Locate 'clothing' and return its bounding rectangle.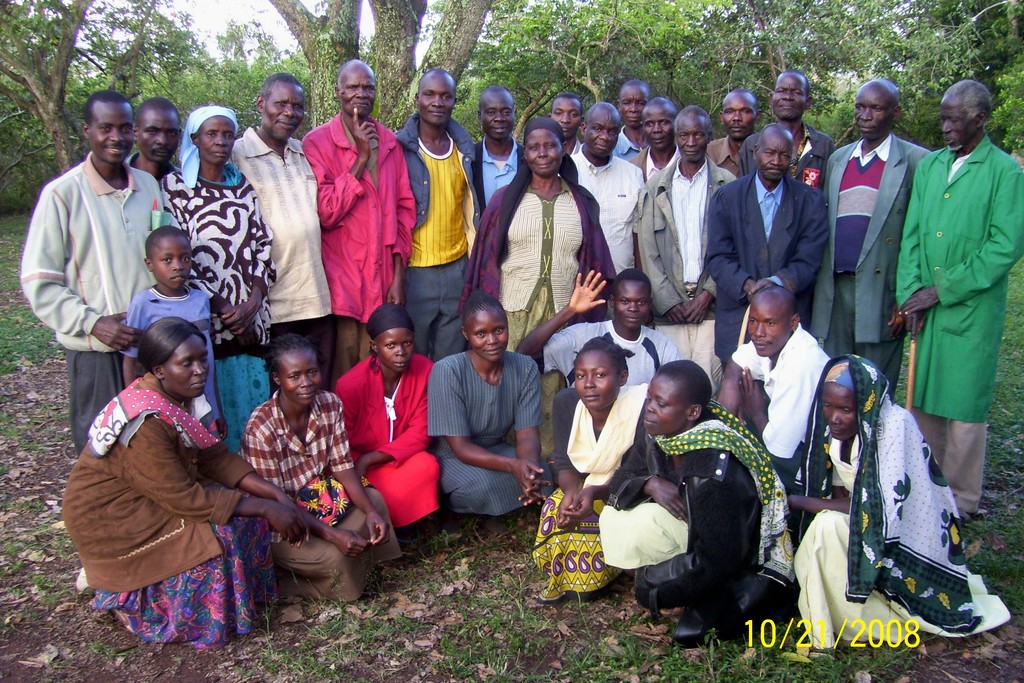
left=269, top=500, right=400, bottom=604.
